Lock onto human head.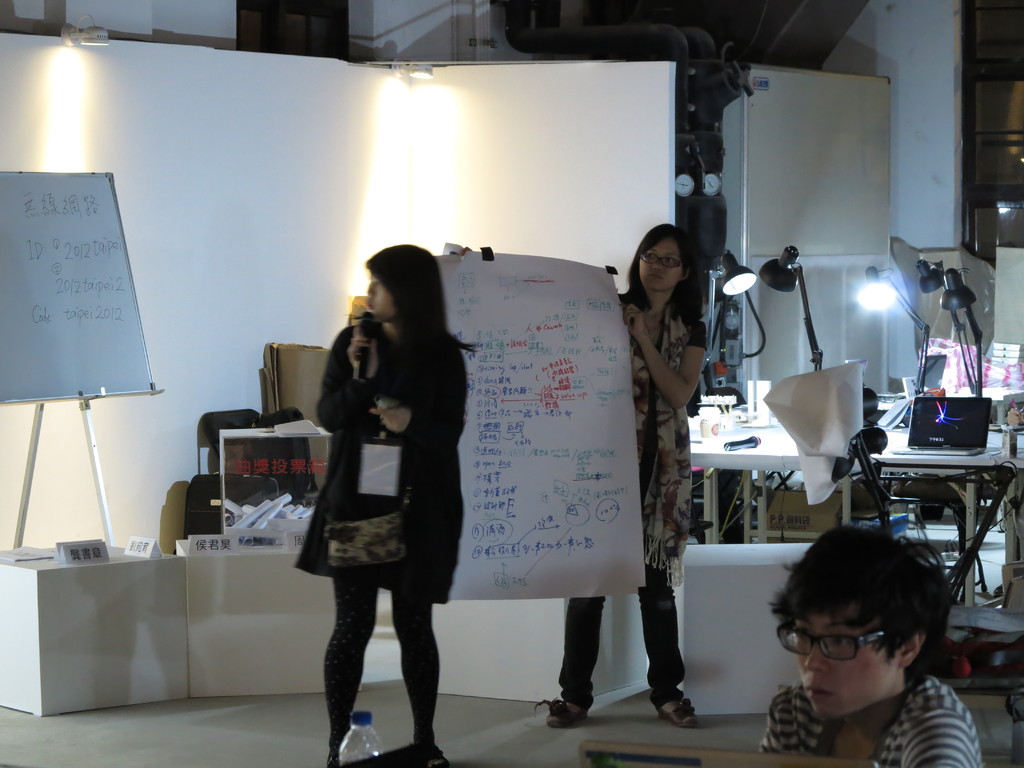
Locked: 760,526,952,722.
